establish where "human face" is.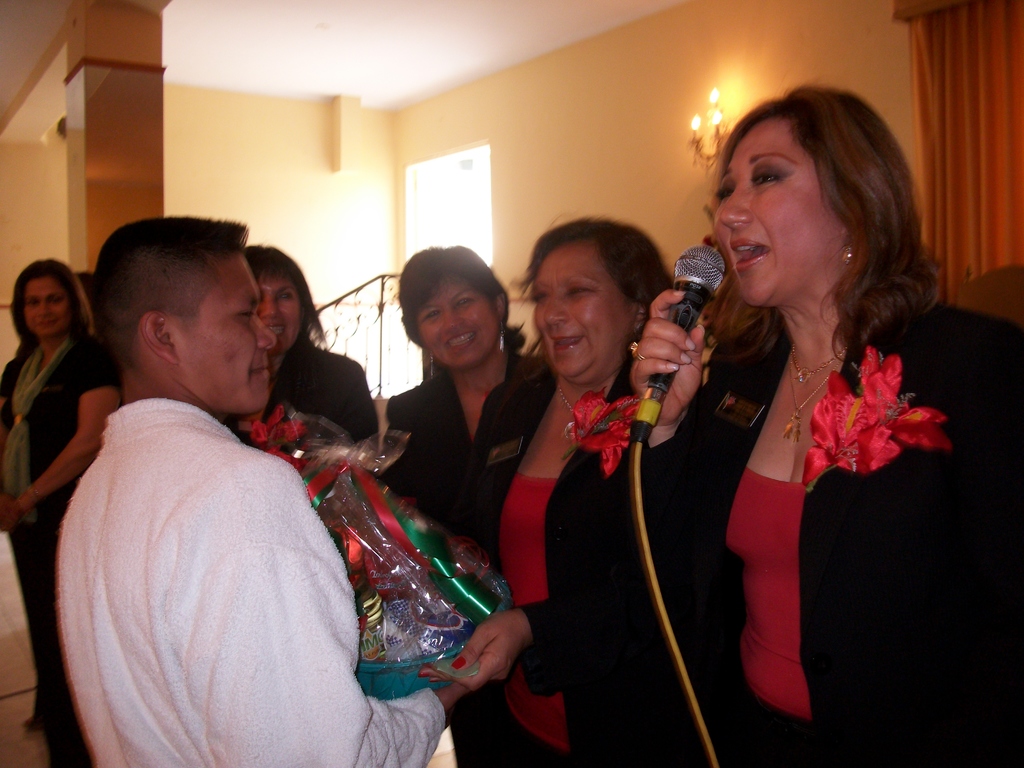
Established at pyautogui.locateOnScreen(417, 275, 501, 370).
